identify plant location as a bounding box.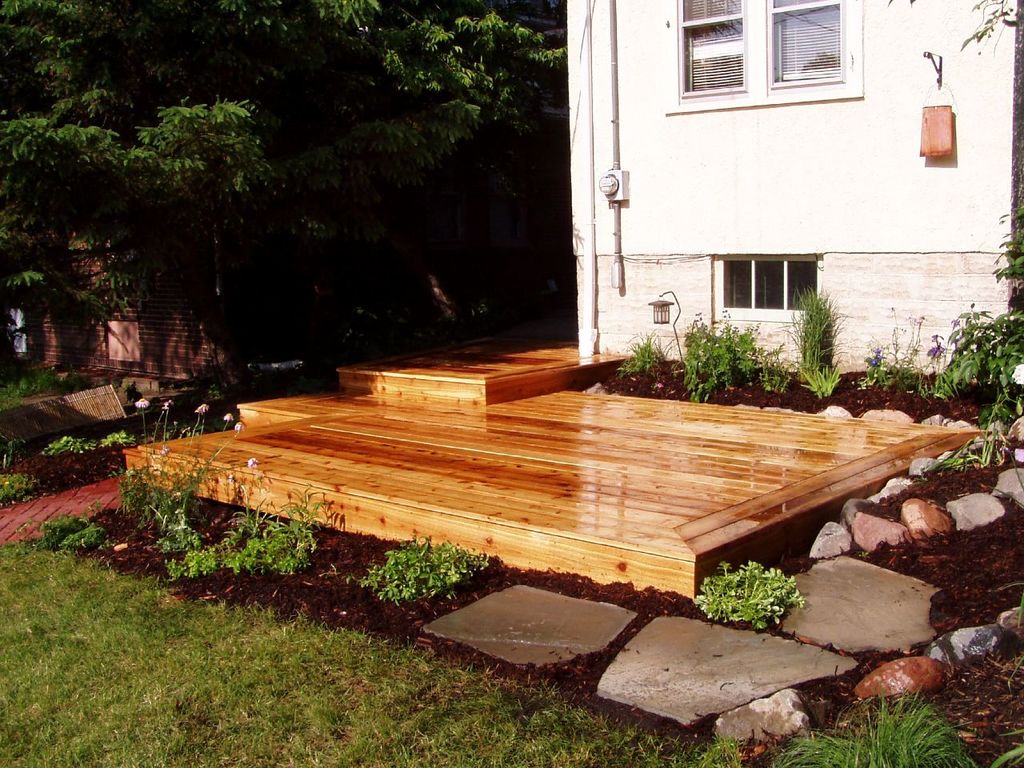
bbox=[798, 362, 846, 398].
